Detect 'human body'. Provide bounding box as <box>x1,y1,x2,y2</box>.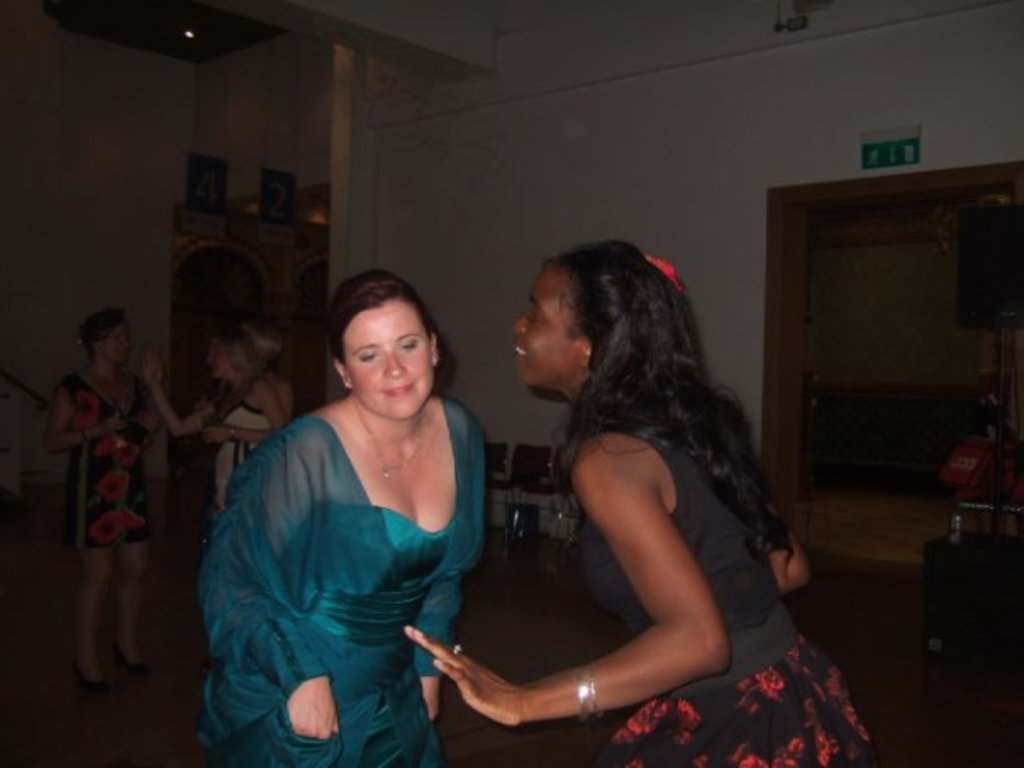
<box>39,307,159,690</box>.
